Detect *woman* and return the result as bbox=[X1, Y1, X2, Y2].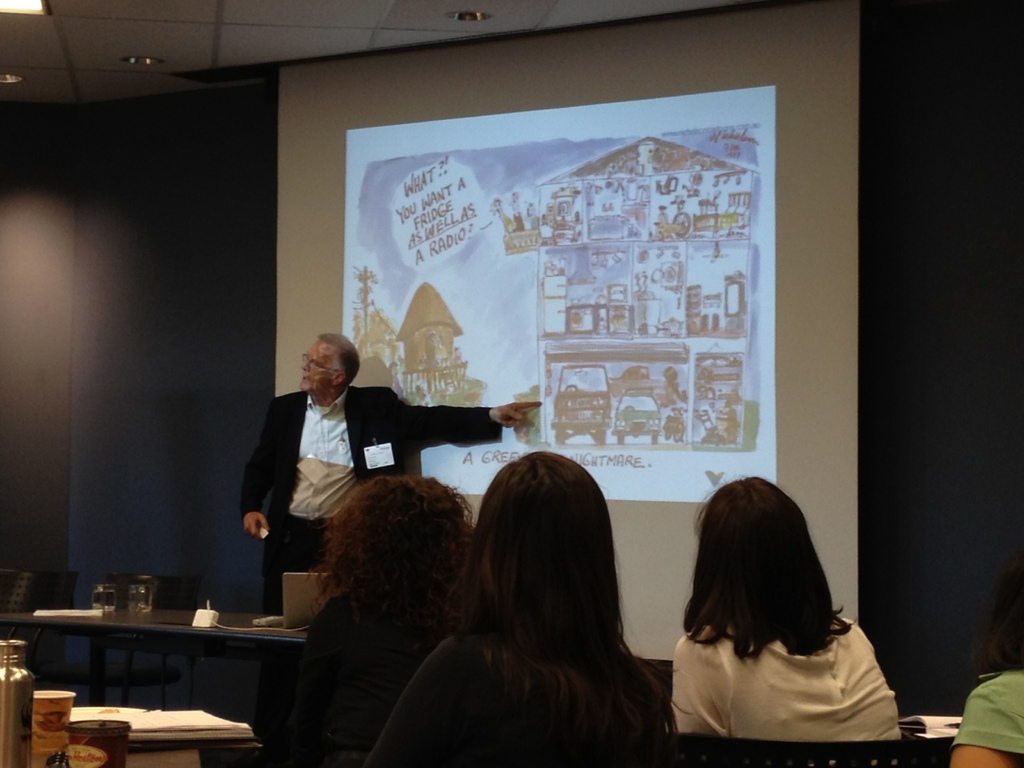
bbox=[246, 475, 483, 767].
